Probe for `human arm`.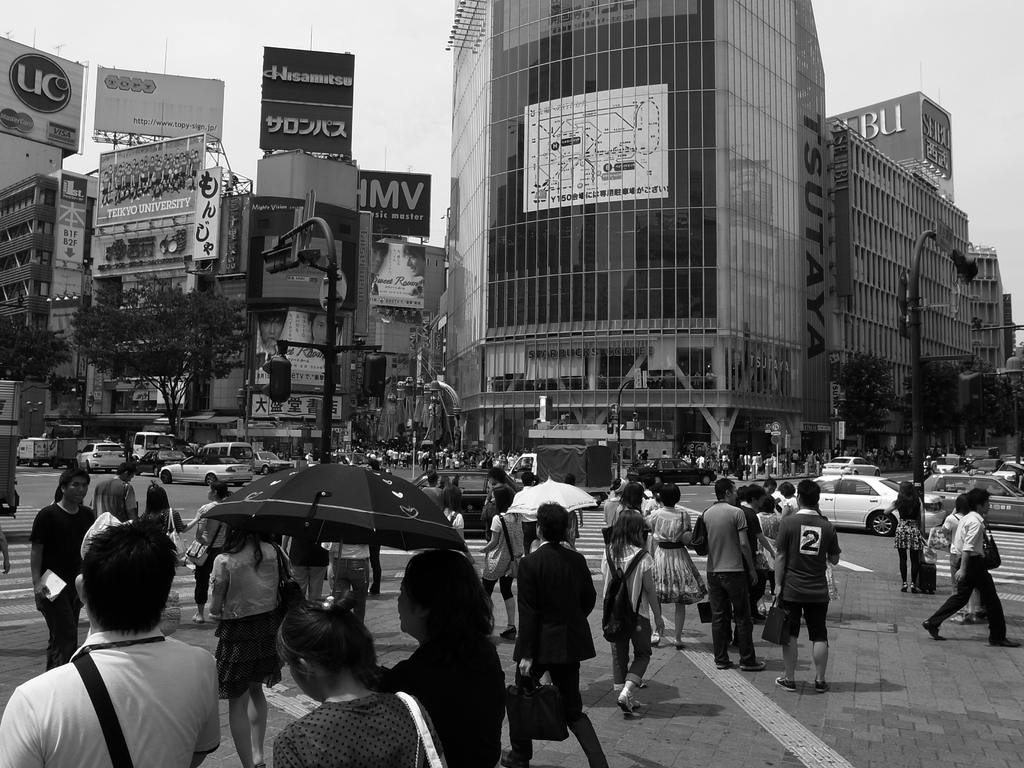
Probe result: bbox=(0, 689, 46, 767).
